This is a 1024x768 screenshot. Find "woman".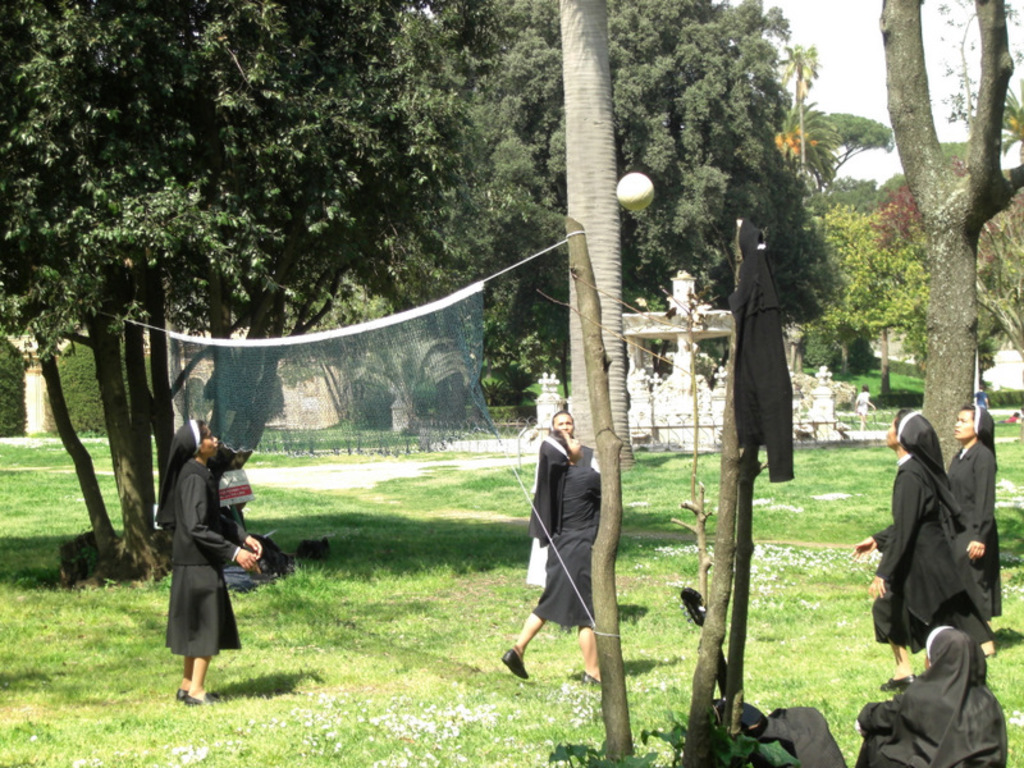
Bounding box: x1=527, y1=410, x2=582, y2=585.
